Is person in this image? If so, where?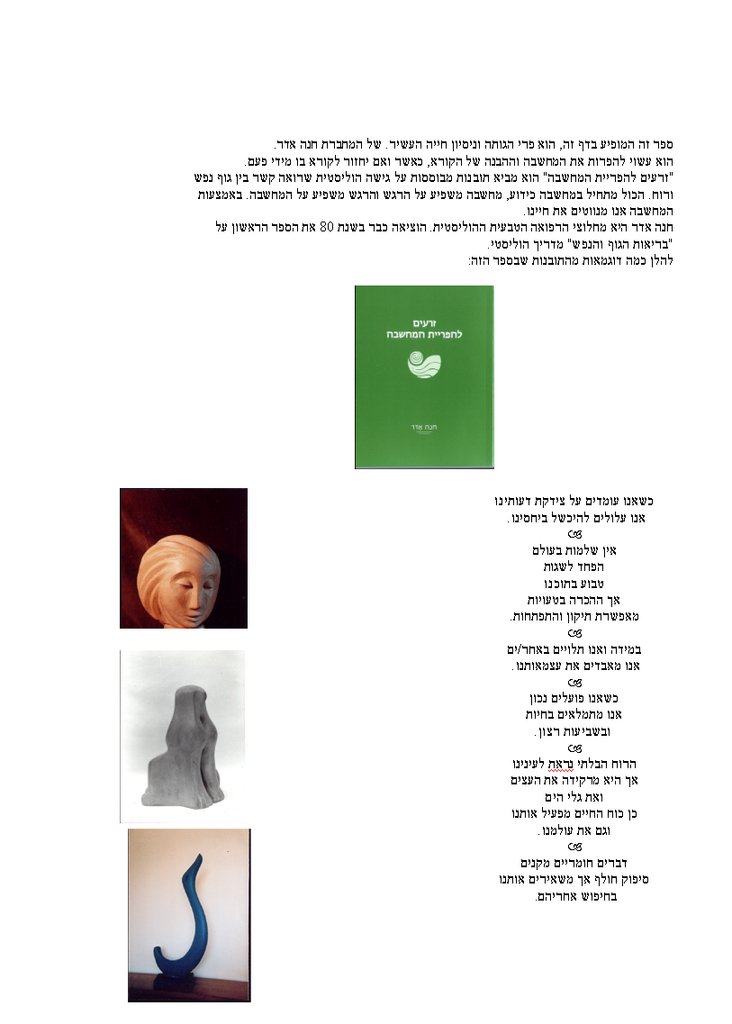
Yes, at select_region(134, 534, 223, 630).
